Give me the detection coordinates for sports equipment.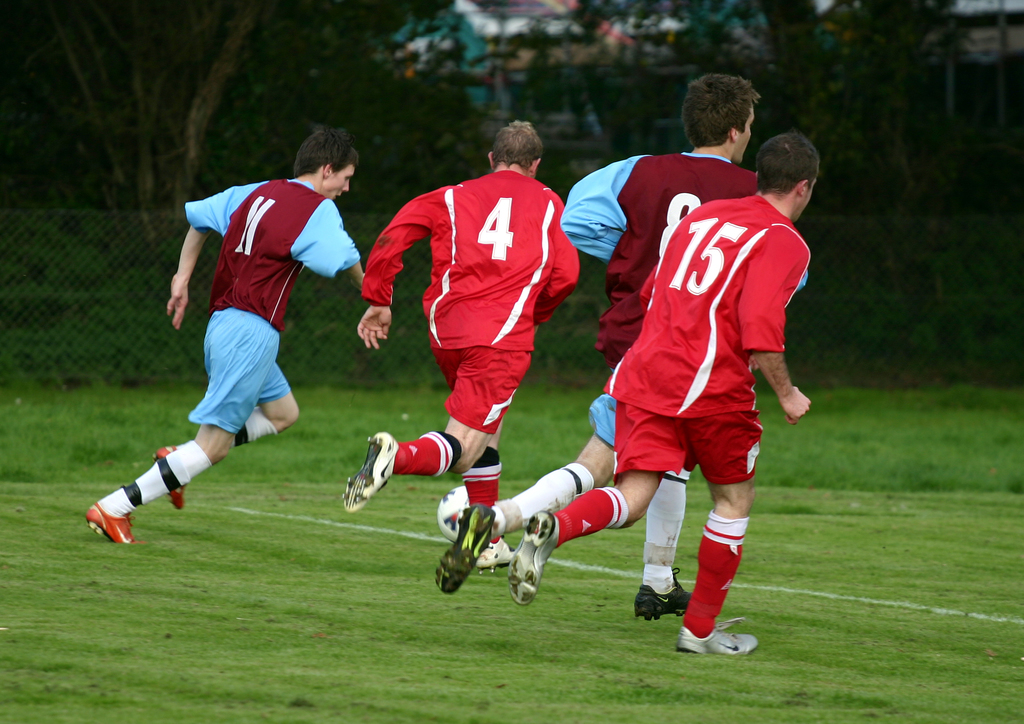
crop(634, 568, 693, 619).
